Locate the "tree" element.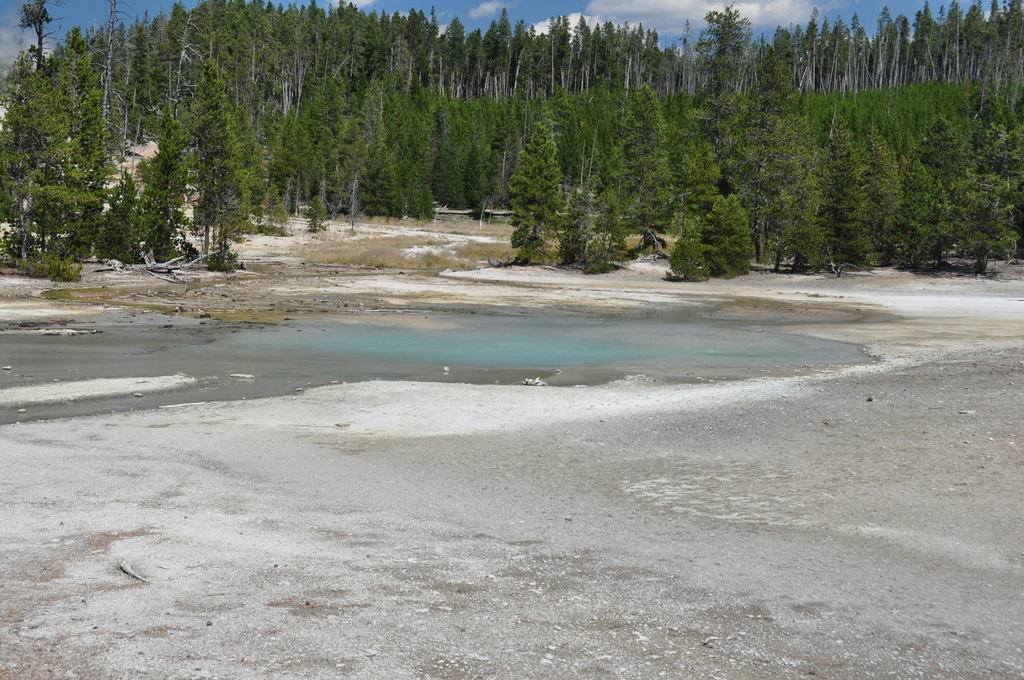
Element bbox: [x1=842, y1=119, x2=916, y2=270].
